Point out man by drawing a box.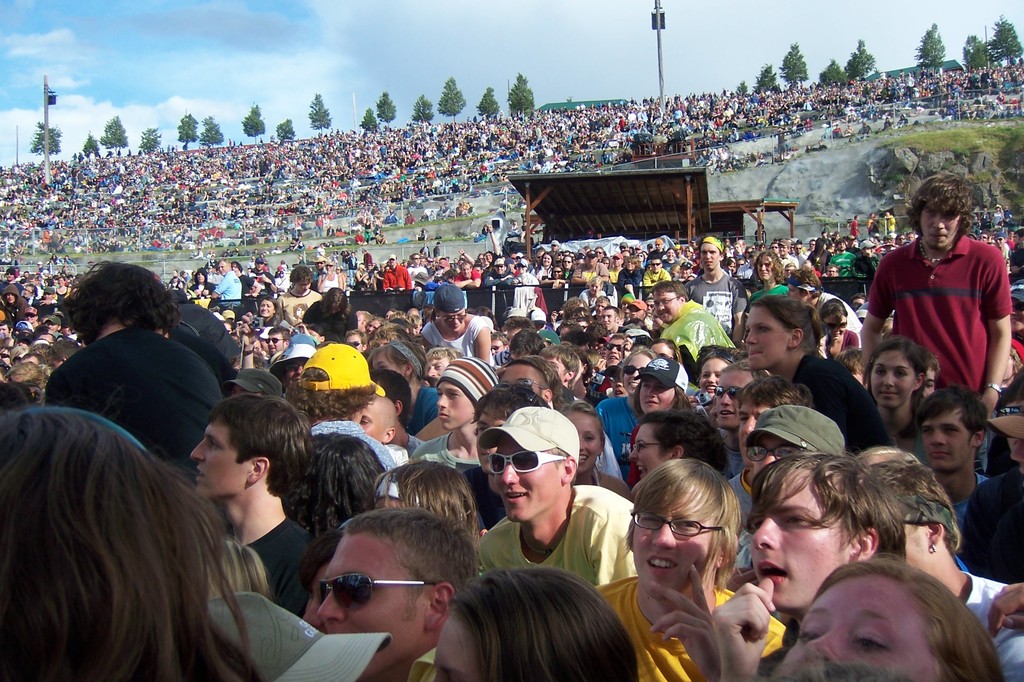
box=[872, 188, 1012, 426].
